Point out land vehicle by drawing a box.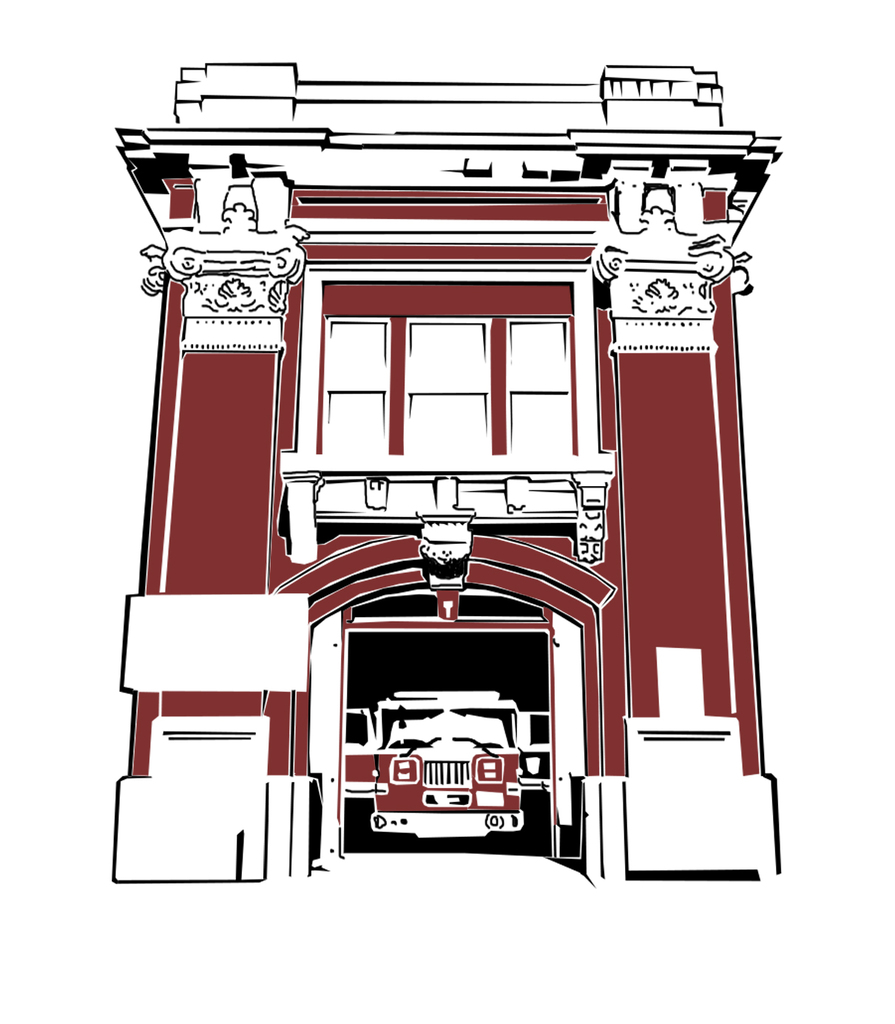
342:690:550:841.
